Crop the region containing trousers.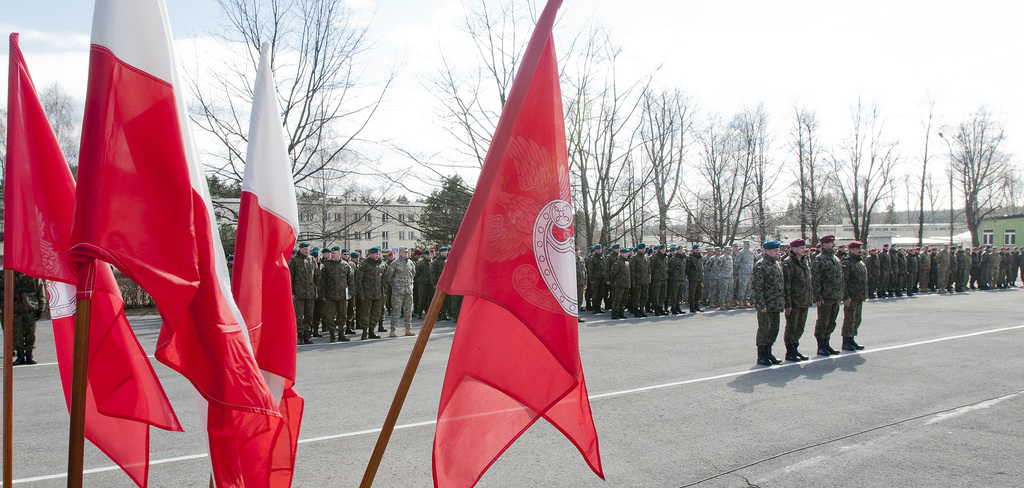
Crop region: l=844, t=301, r=863, b=337.
